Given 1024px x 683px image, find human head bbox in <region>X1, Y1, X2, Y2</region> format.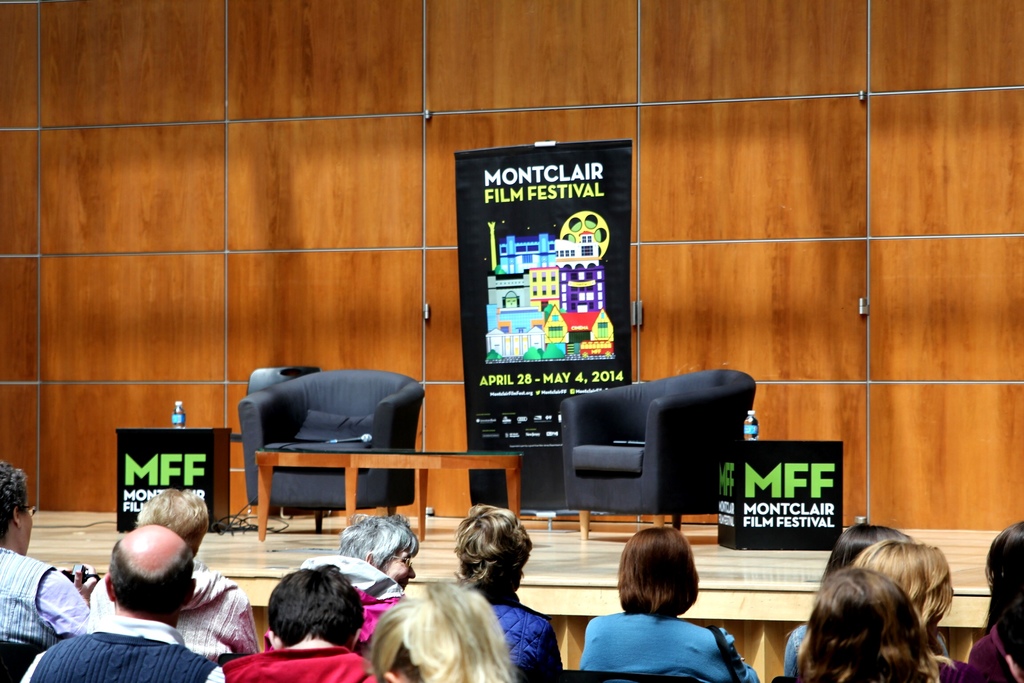
<region>454, 507, 533, 597</region>.
